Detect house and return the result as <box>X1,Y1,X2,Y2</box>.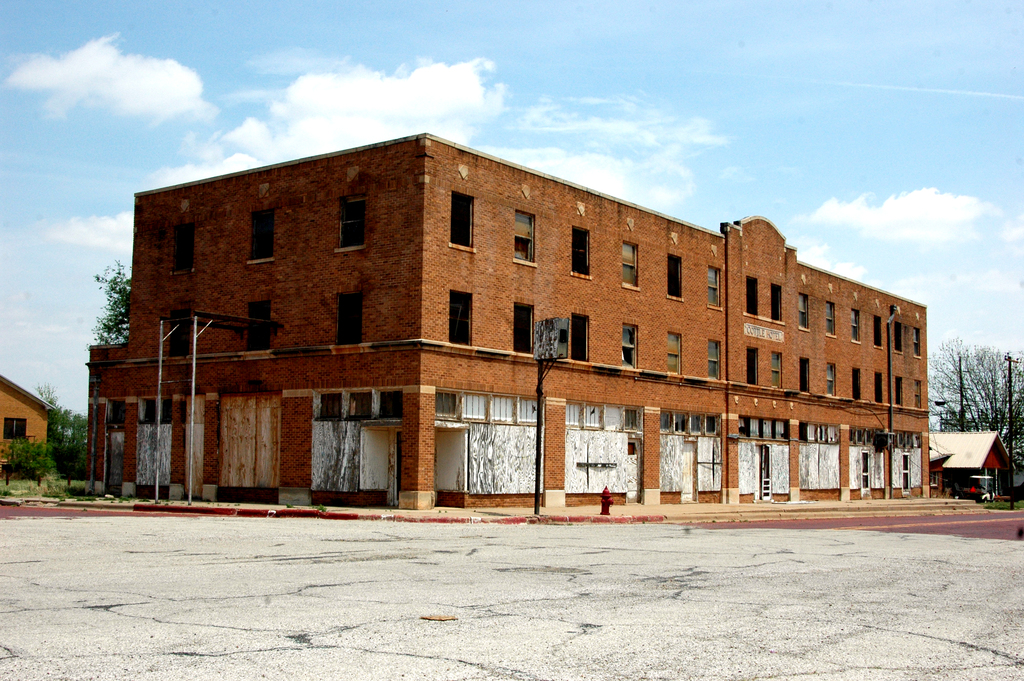
<box>934,421,1012,502</box>.
